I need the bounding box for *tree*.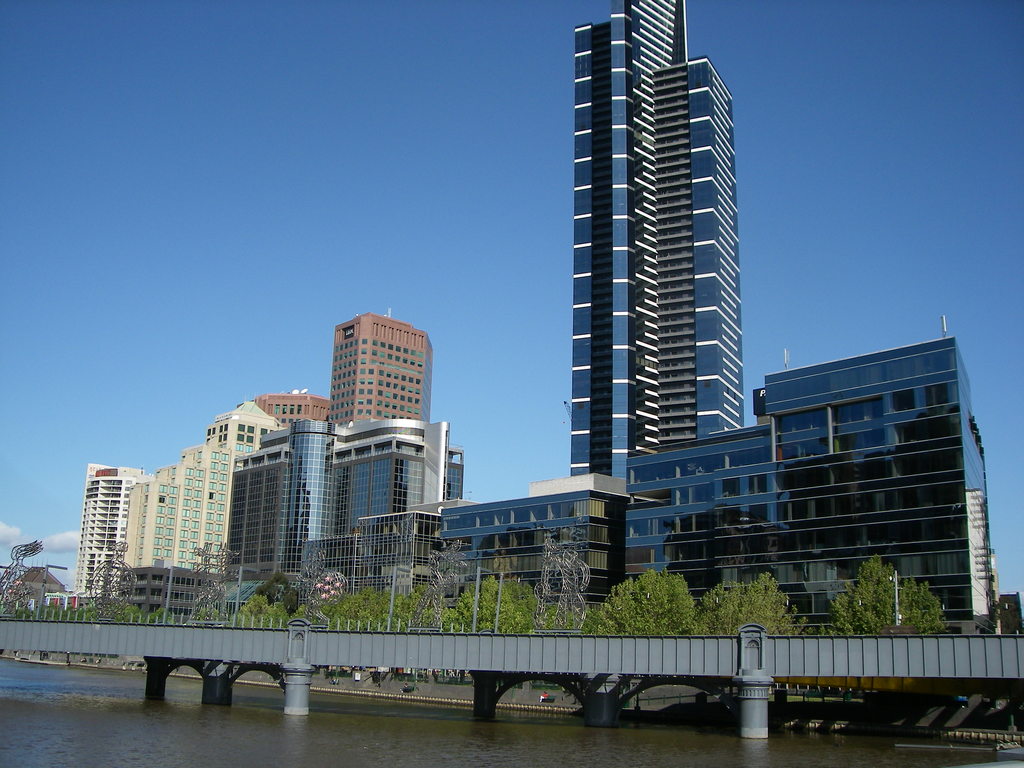
Here it is: [13,605,70,616].
